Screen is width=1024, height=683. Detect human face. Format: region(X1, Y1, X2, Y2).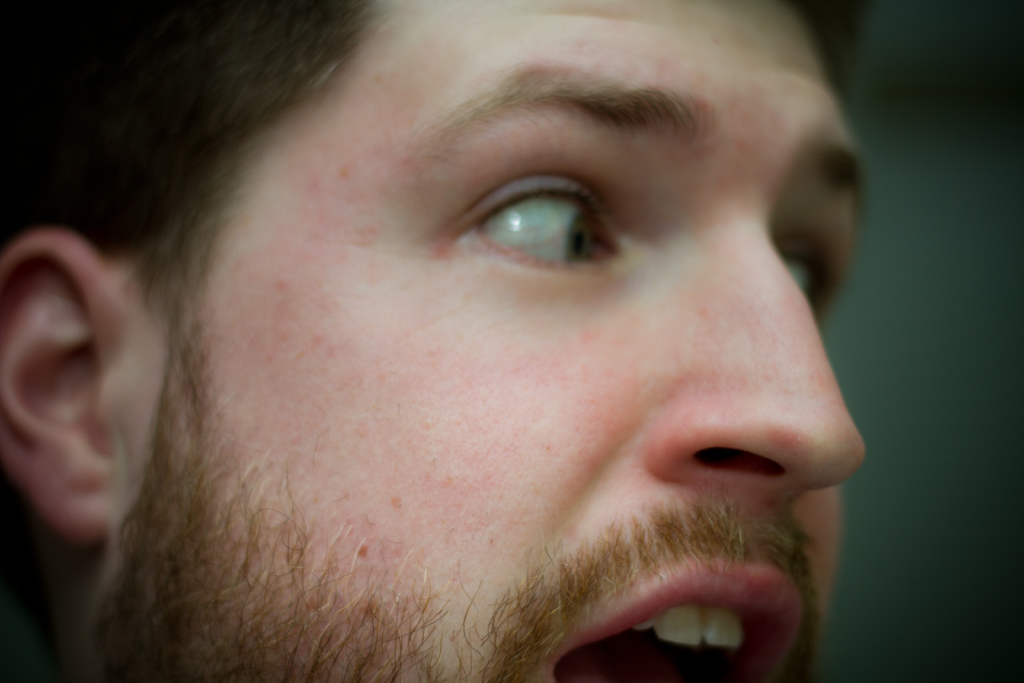
region(113, 1, 862, 682).
